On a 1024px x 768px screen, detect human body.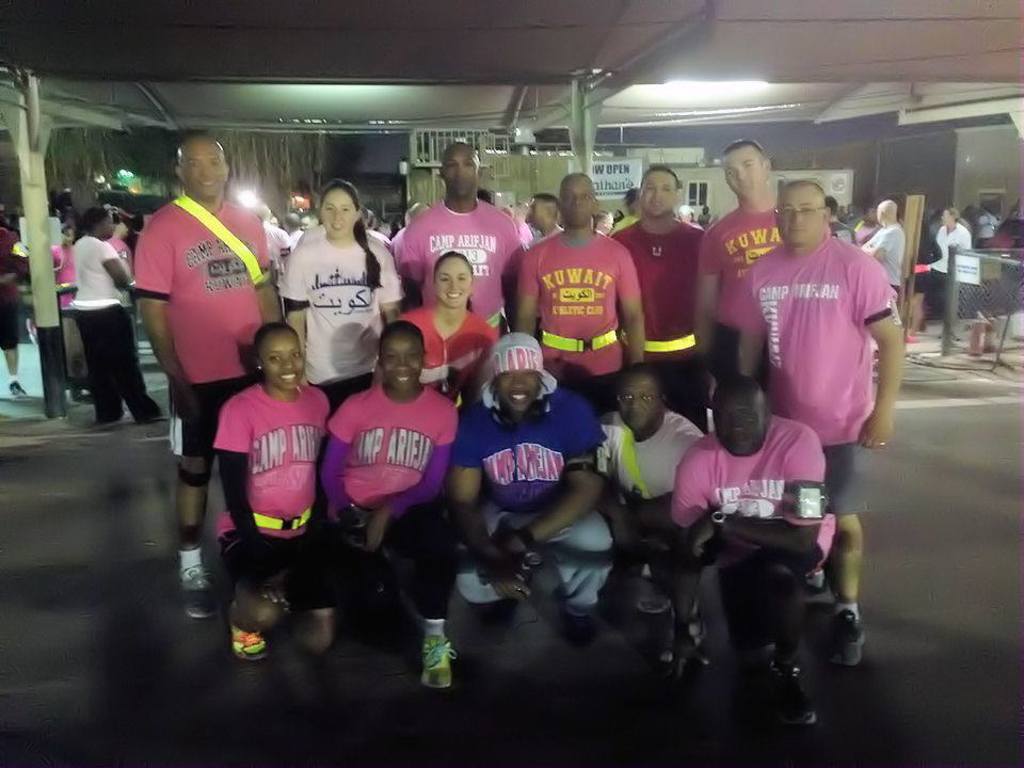
738/230/905/669.
